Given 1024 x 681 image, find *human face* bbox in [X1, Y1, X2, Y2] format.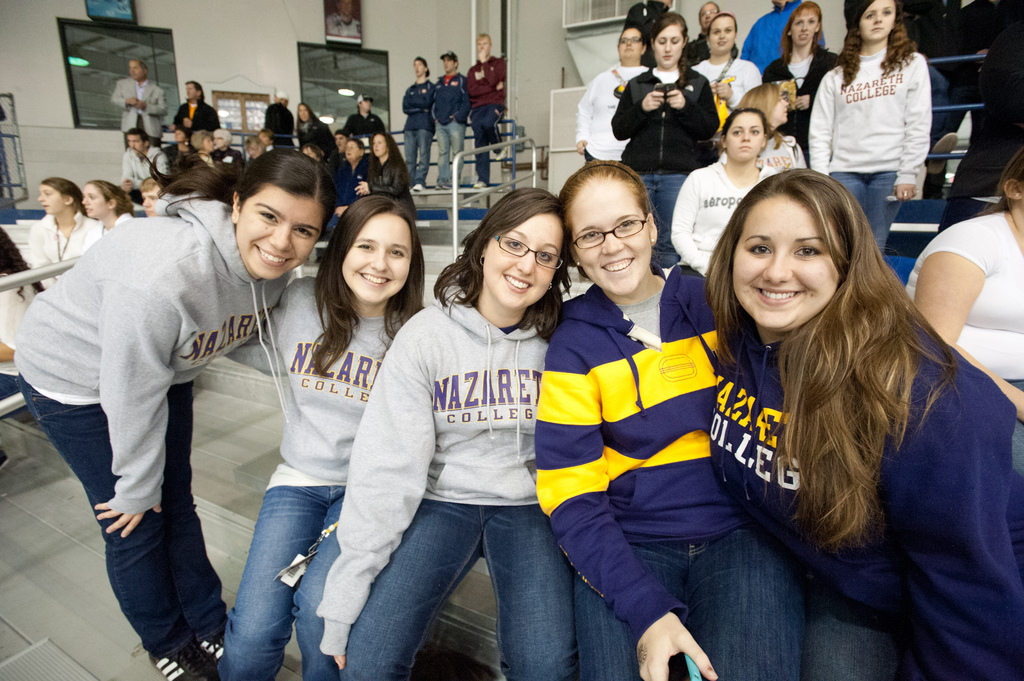
[184, 77, 201, 102].
